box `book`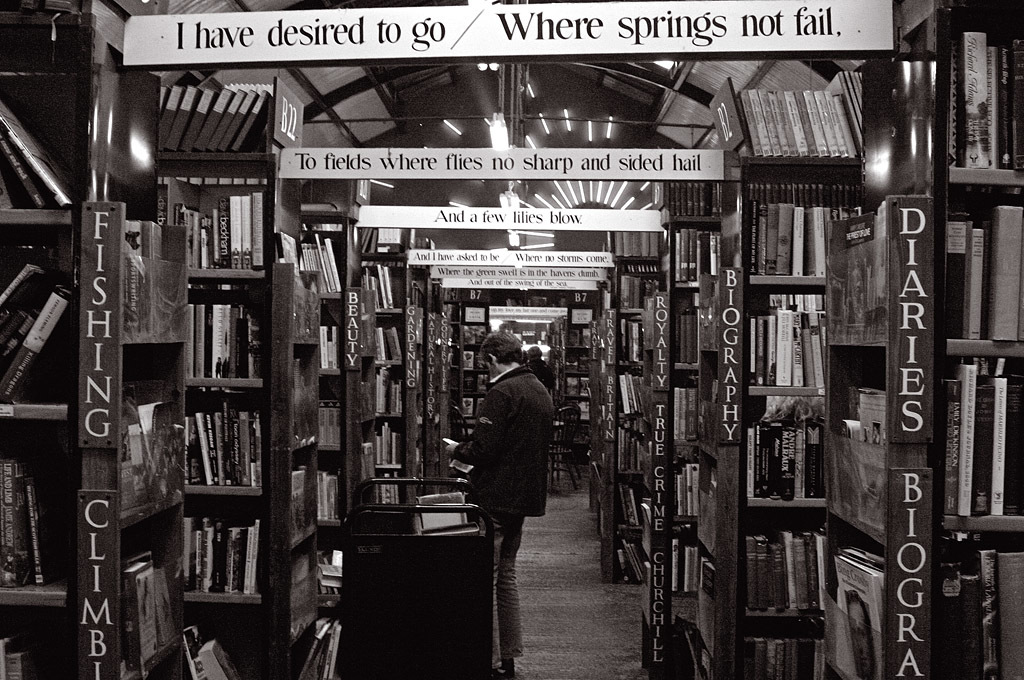
2,100,89,208
